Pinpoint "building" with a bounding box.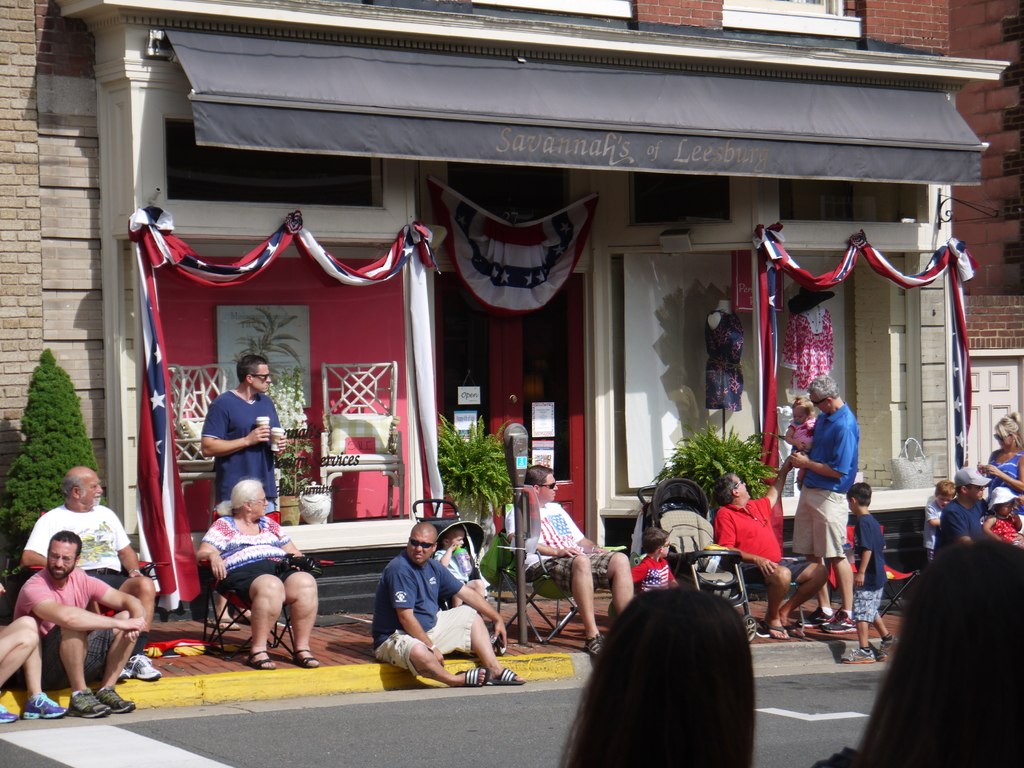
box=[0, 0, 1023, 636].
